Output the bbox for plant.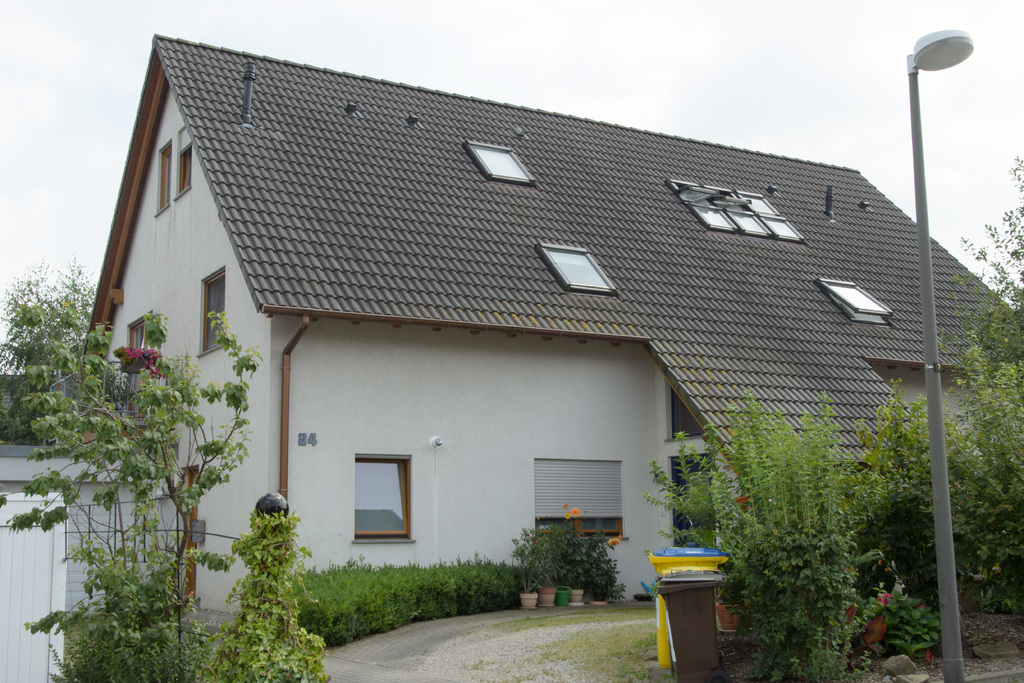
x1=11 y1=269 x2=268 y2=650.
